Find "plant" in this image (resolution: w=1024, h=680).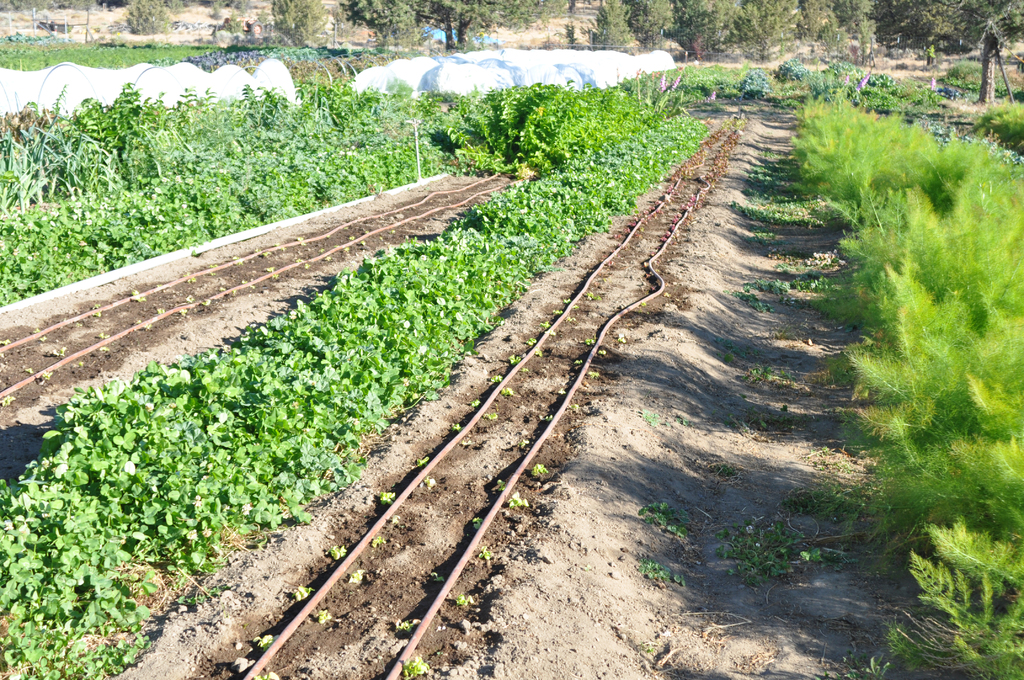
349, 566, 362, 585.
